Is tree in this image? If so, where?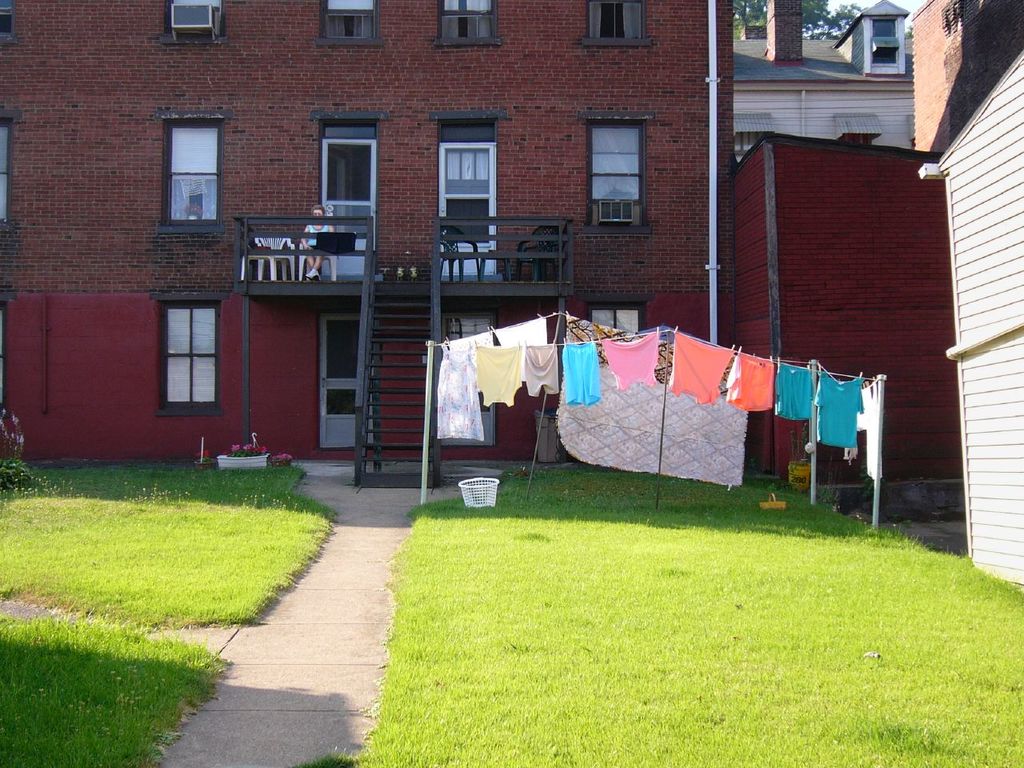
Yes, at locate(741, 0, 868, 34).
